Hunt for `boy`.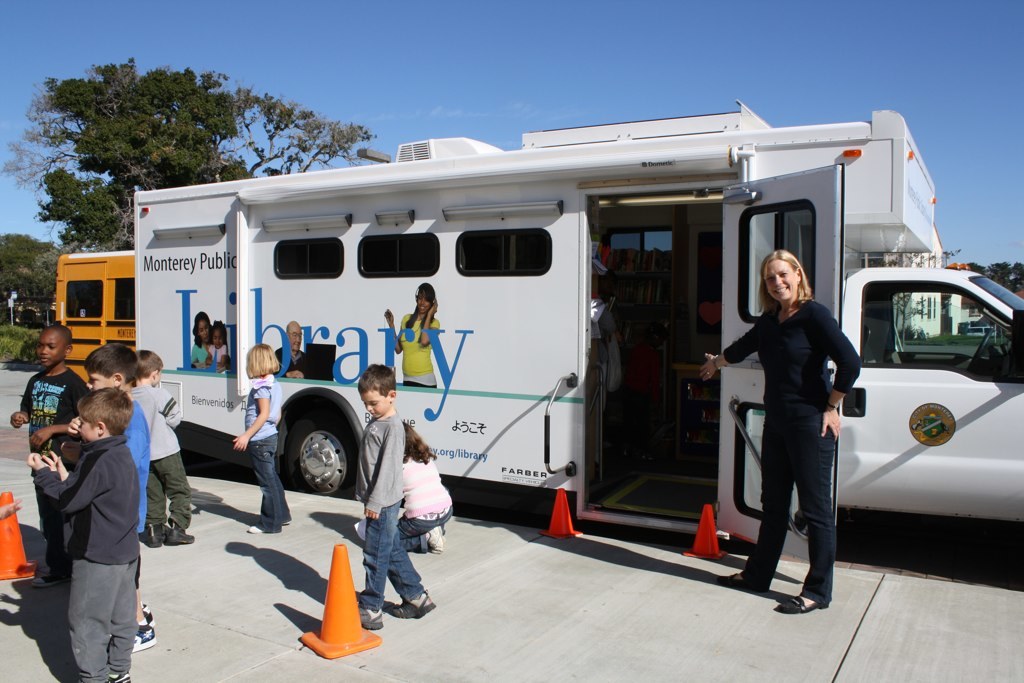
Hunted down at [x1=357, y1=364, x2=436, y2=630].
